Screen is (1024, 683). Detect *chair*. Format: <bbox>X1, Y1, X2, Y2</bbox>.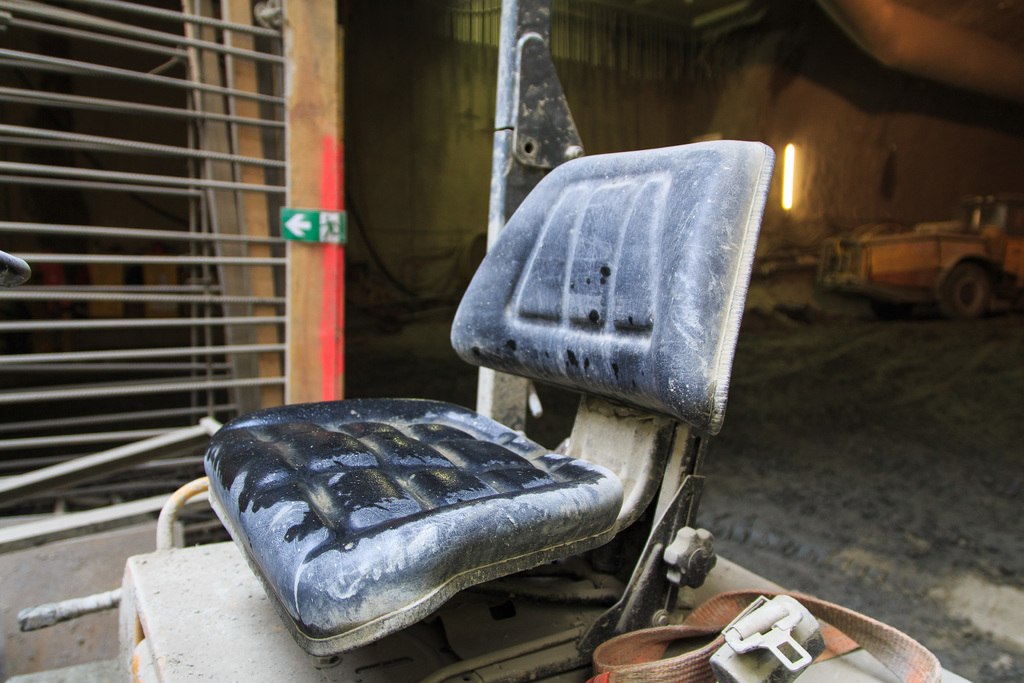
<bbox>205, 165, 781, 682</bbox>.
